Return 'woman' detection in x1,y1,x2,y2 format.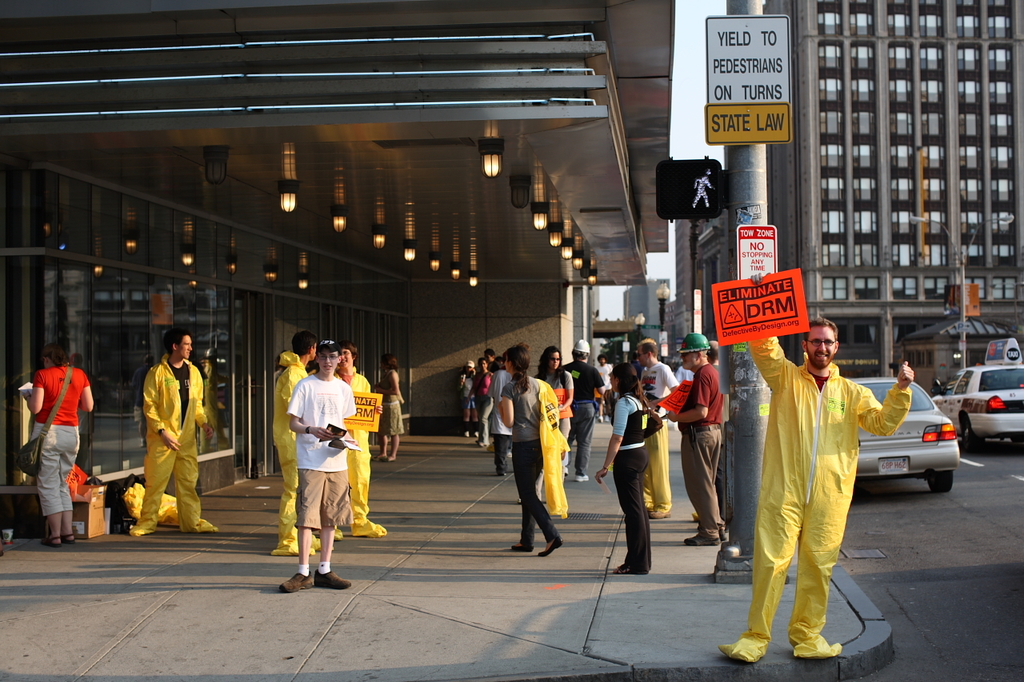
590,365,650,576.
